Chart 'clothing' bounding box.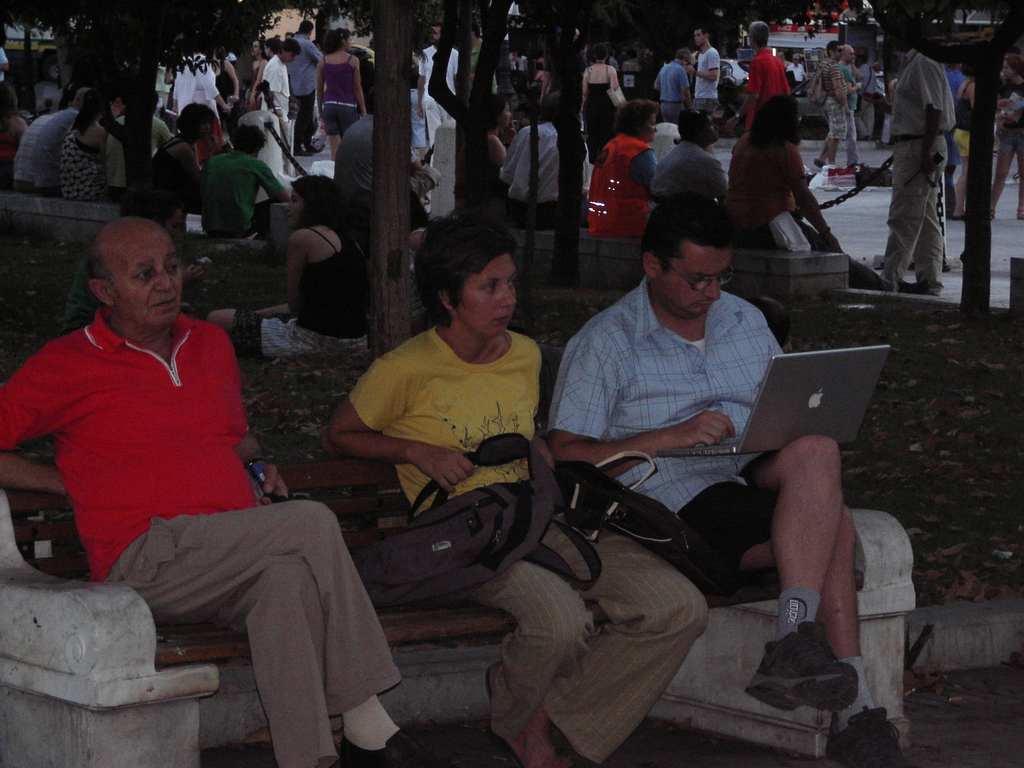
Charted: bbox(813, 53, 847, 147).
